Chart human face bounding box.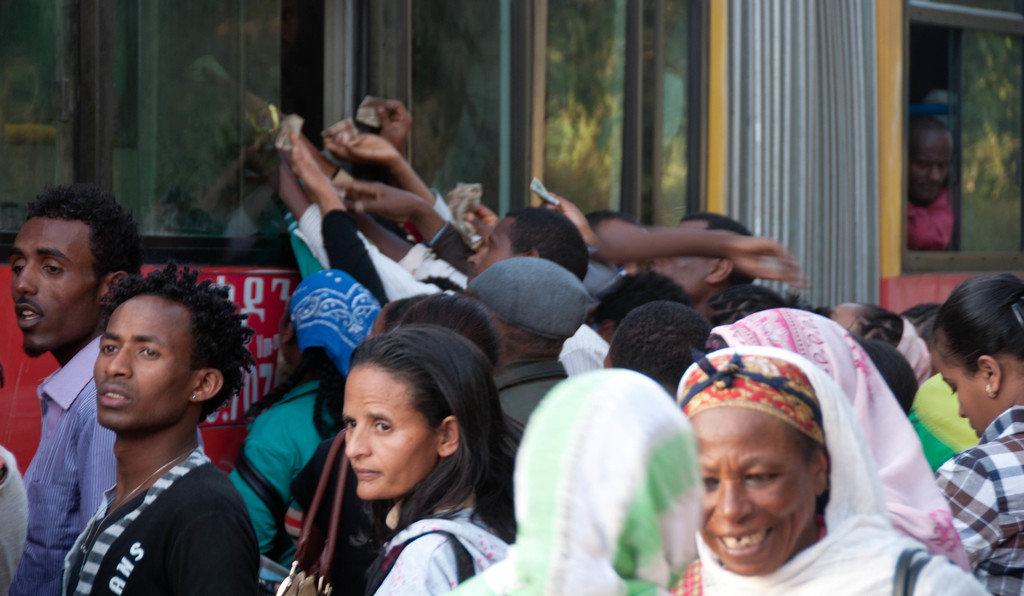
Charted: {"x1": 92, "y1": 292, "x2": 189, "y2": 428}.
